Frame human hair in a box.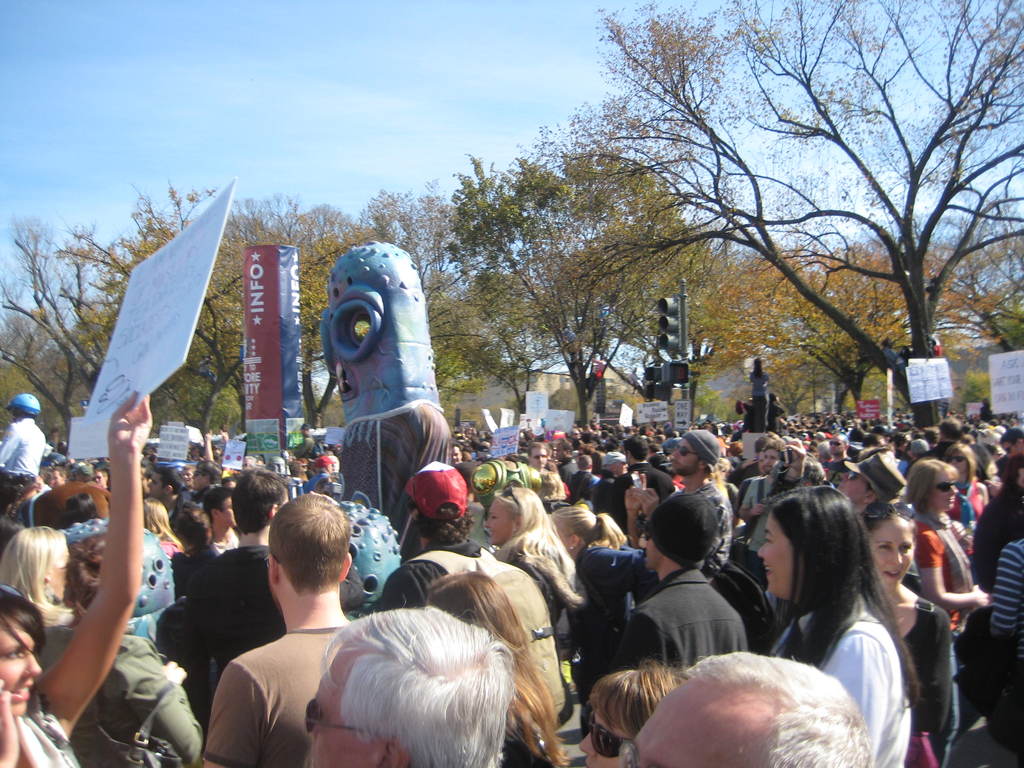
[861, 492, 916, 532].
